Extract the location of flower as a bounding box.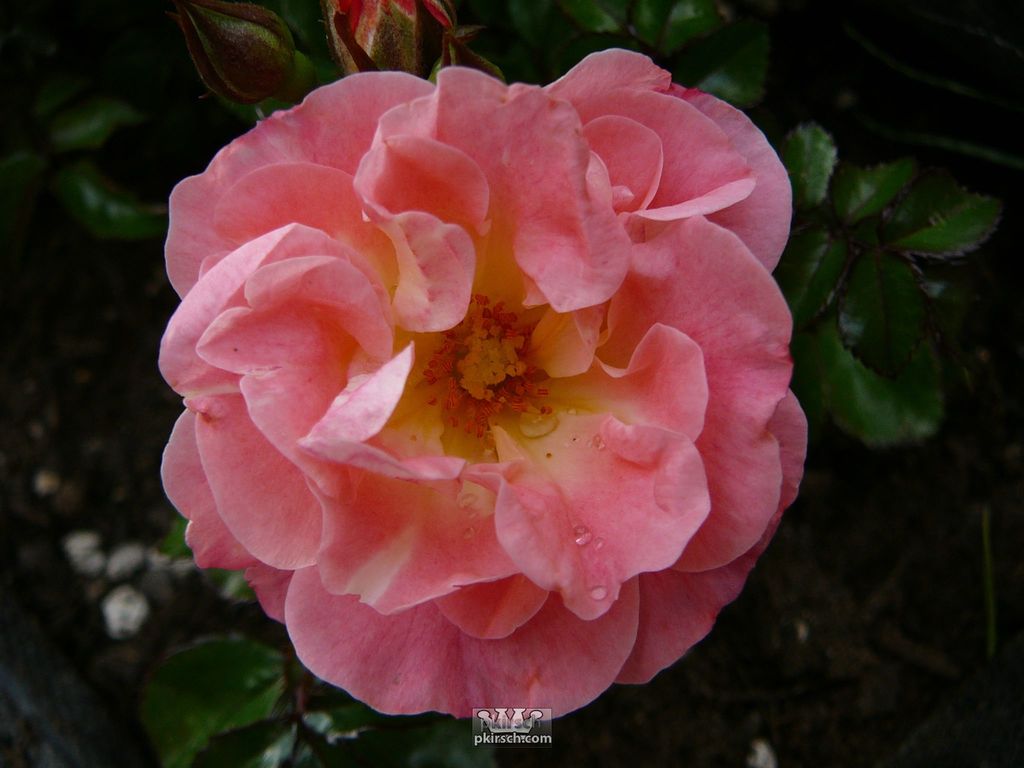
(156,51,798,728).
